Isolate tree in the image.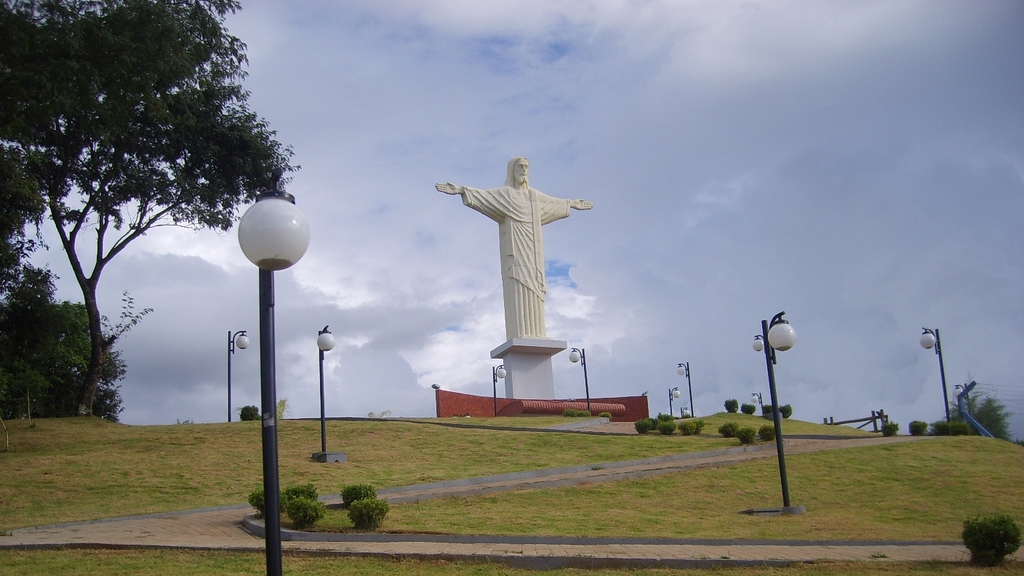
Isolated region: 0/262/156/426.
